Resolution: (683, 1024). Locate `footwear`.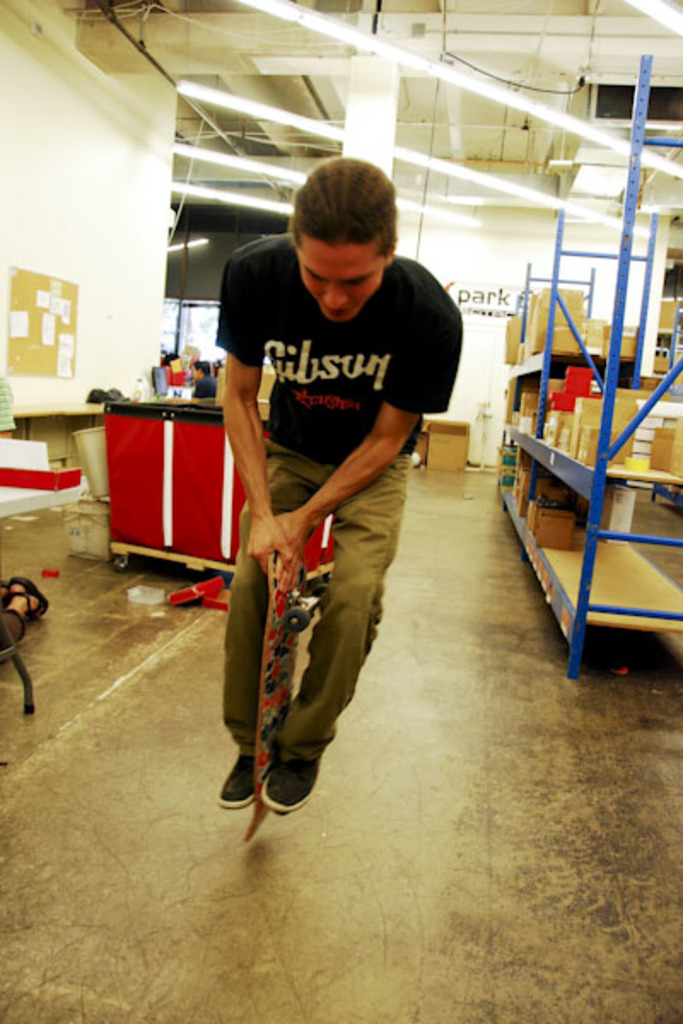
pyautogui.locateOnScreen(0, 584, 9, 614).
